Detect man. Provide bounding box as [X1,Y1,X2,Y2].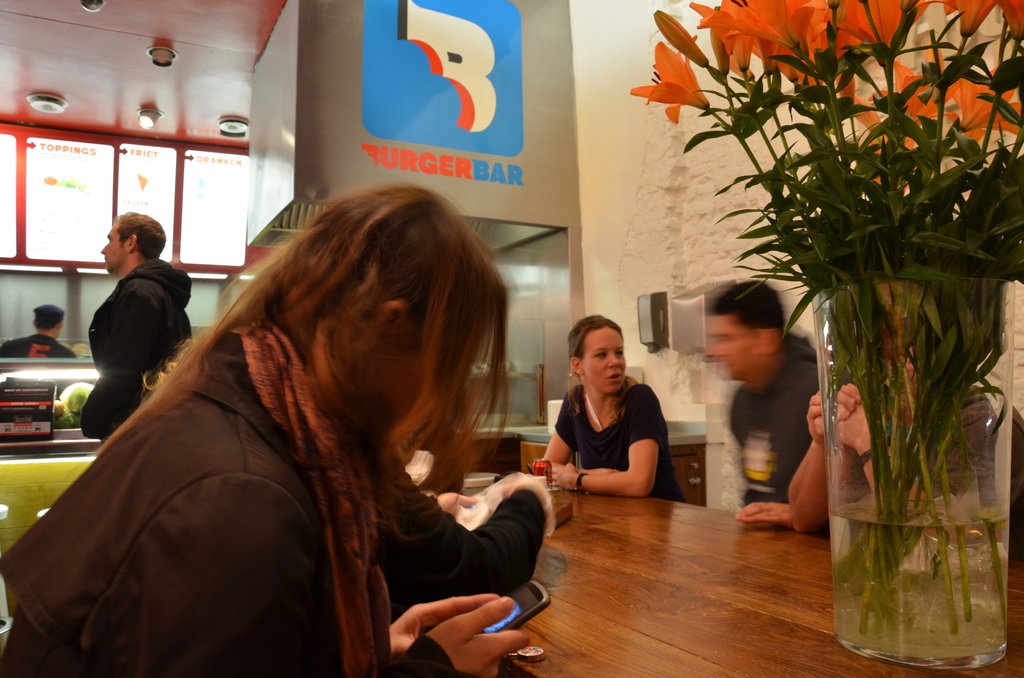
[70,209,190,421].
